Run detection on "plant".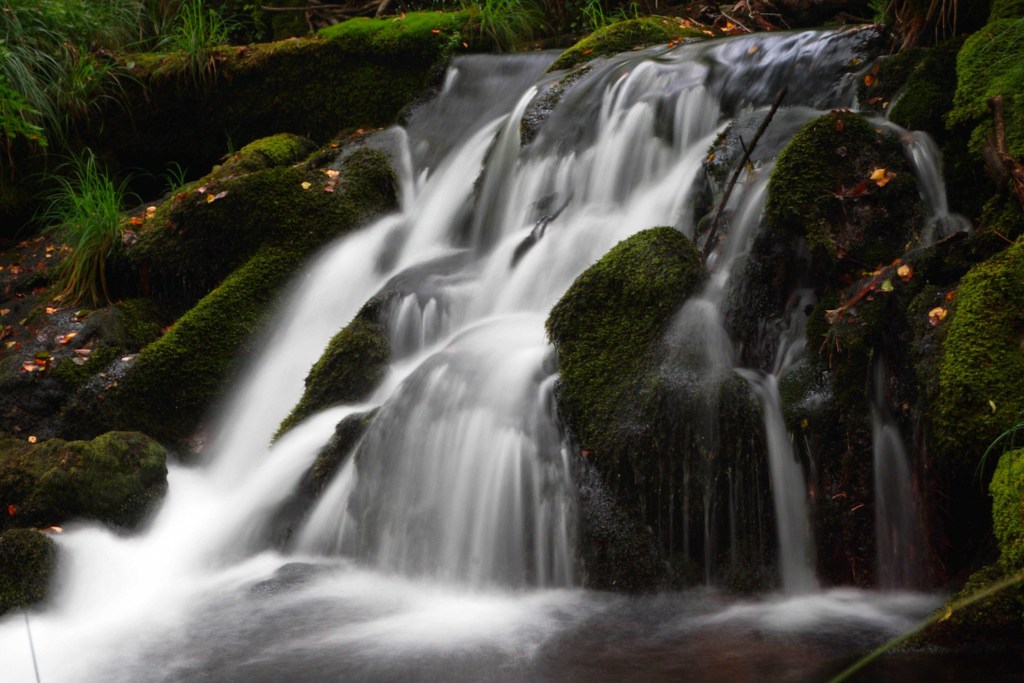
Result: Rect(698, 0, 774, 44).
